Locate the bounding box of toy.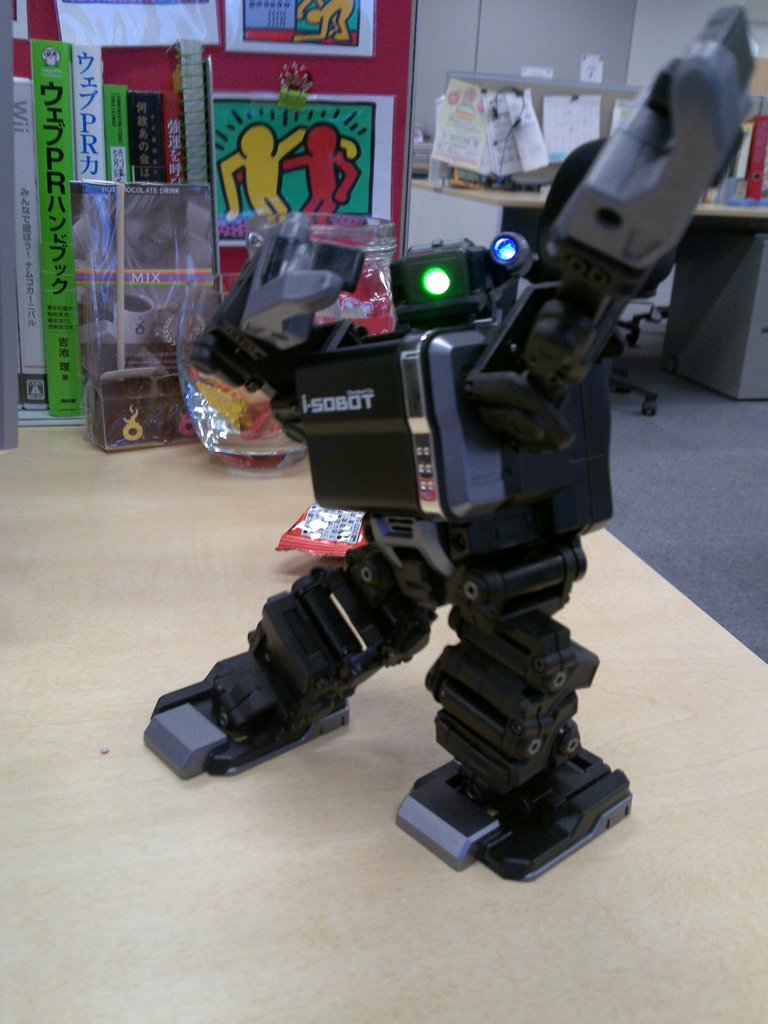
Bounding box: [136, 0, 764, 913].
